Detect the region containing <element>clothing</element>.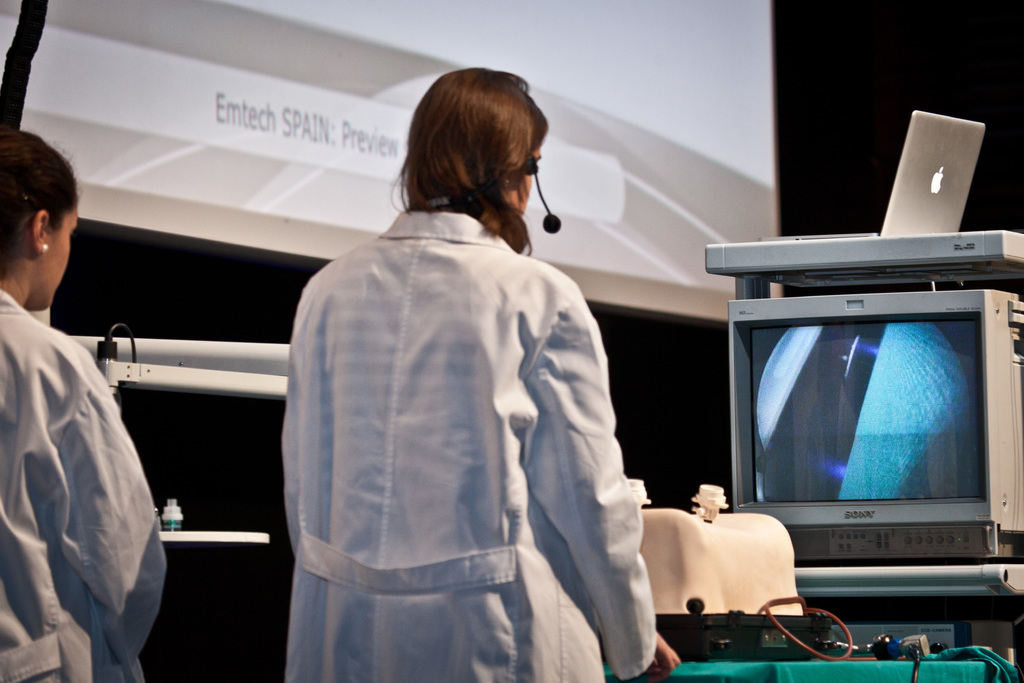
left=276, top=152, right=651, bottom=660.
